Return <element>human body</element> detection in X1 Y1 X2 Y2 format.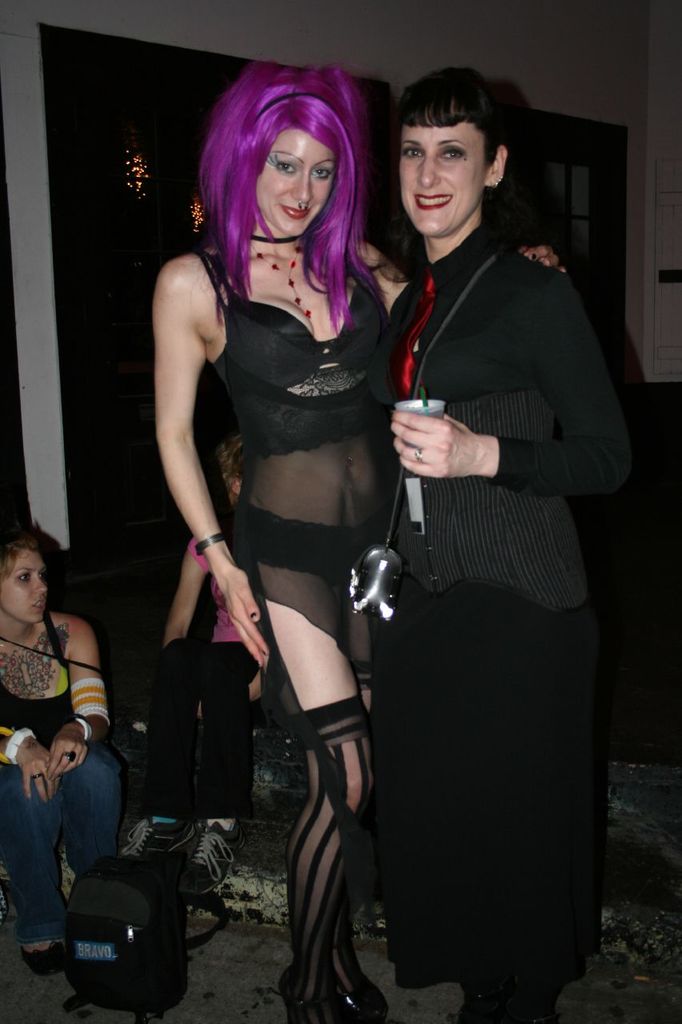
388 225 615 1023.
